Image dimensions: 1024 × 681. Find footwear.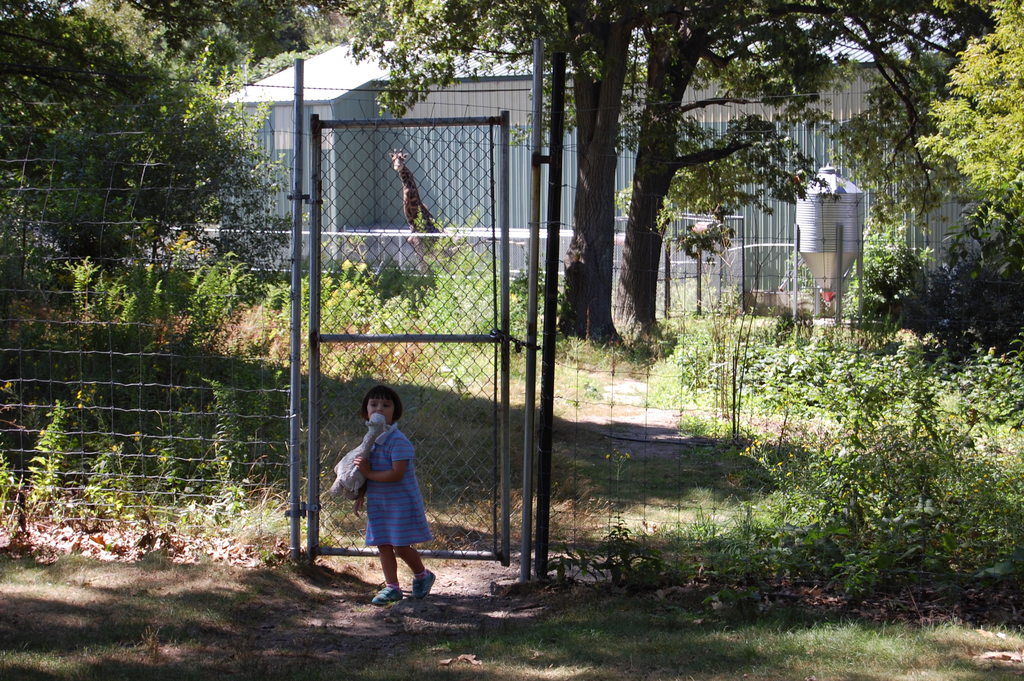
(419,569,429,600).
